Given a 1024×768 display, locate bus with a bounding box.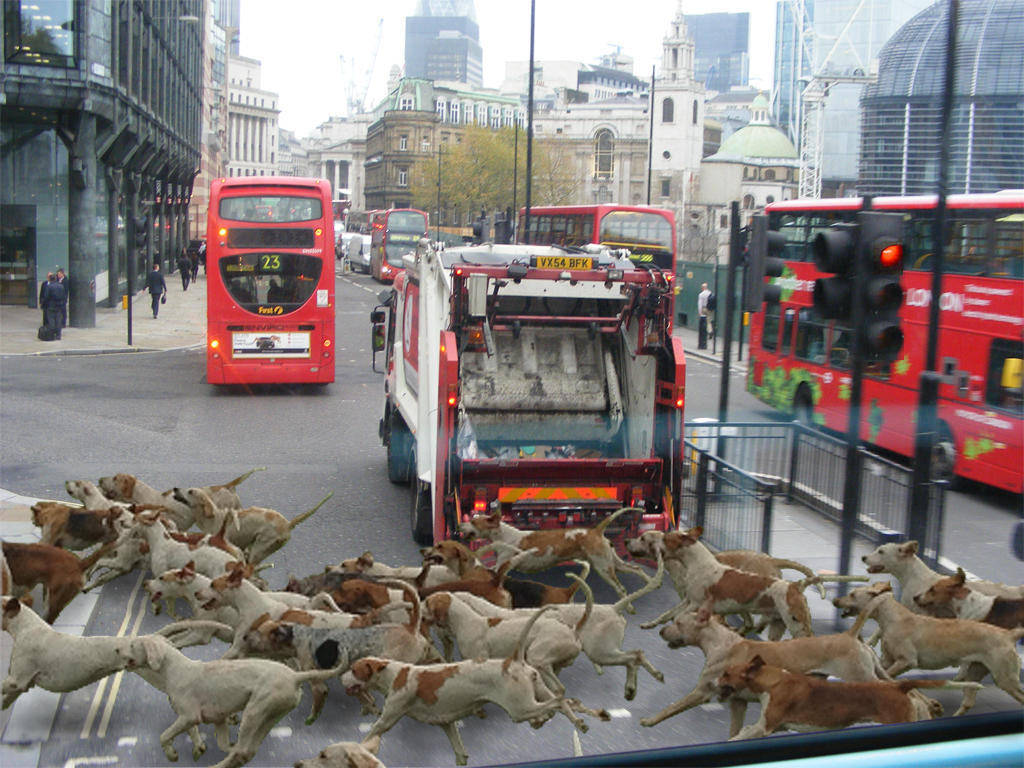
Located: <box>207,171,336,390</box>.
